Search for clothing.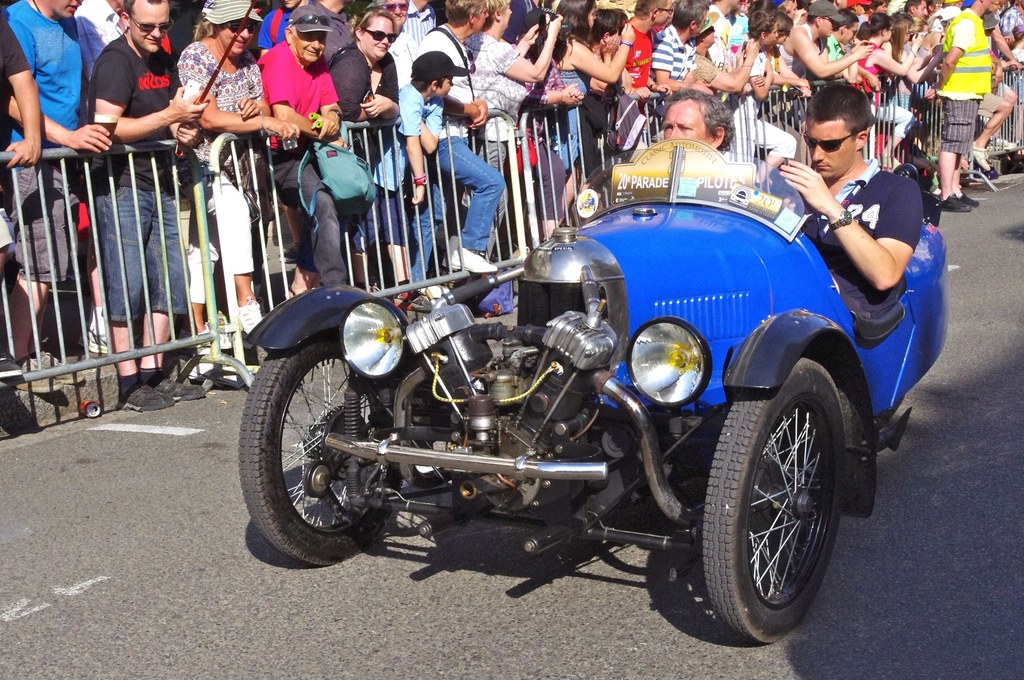
Found at 995:1:1017:41.
